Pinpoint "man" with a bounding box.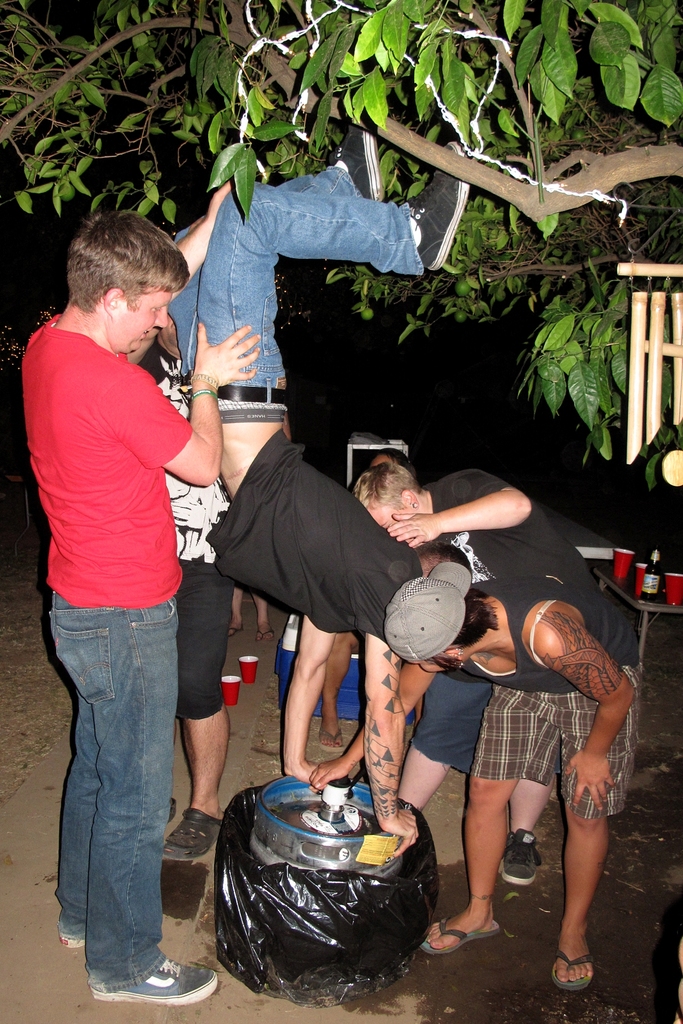
[x1=17, y1=193, x2=237, y2=908].
